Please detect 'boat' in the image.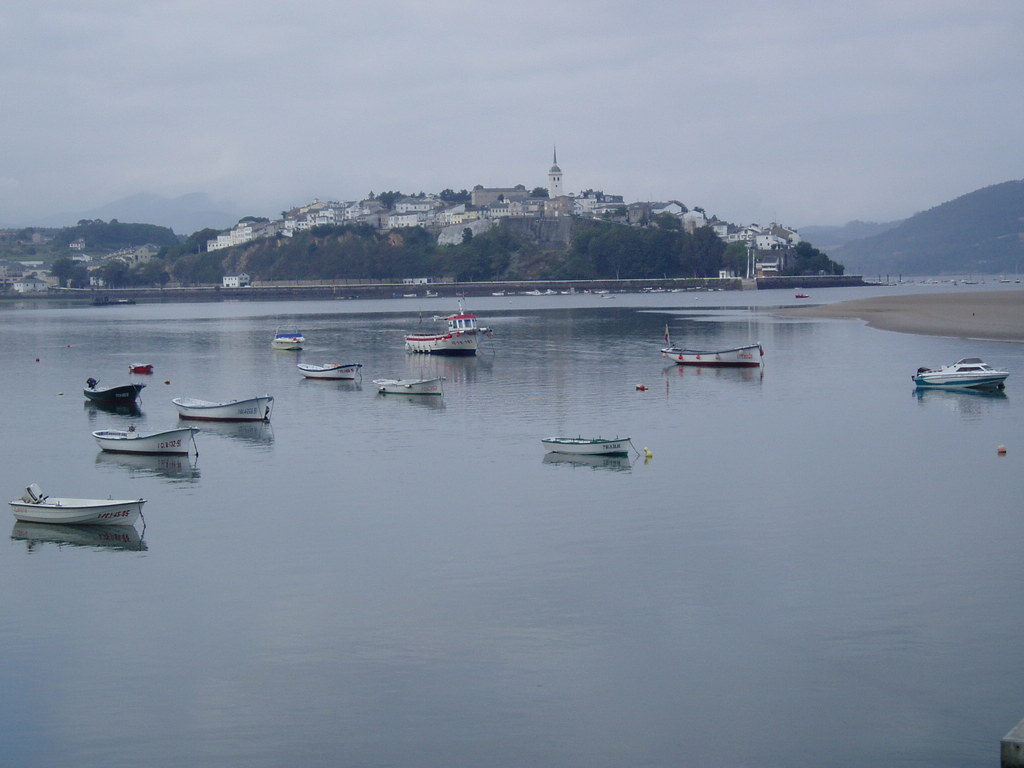
<region>92, 424, 200, 454</region>.
